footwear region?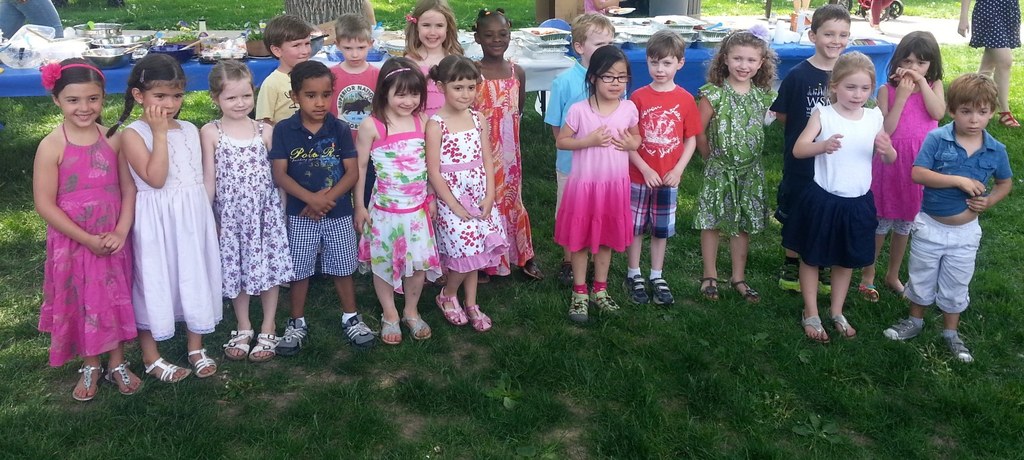
bbox=(69, 364, 100, 400)
